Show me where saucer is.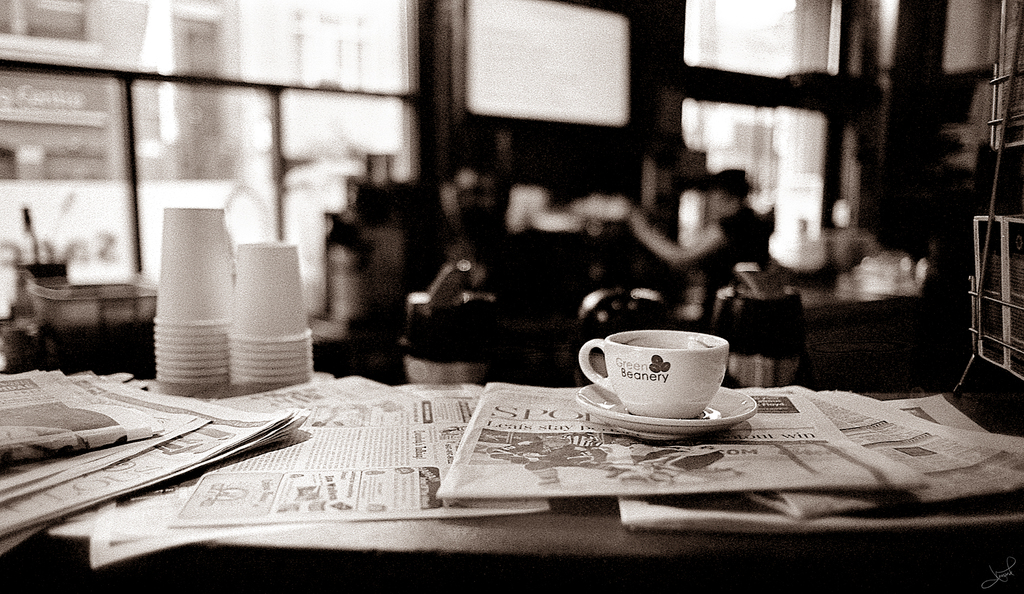
saucer is at <box>573,384,756,445</box>.
